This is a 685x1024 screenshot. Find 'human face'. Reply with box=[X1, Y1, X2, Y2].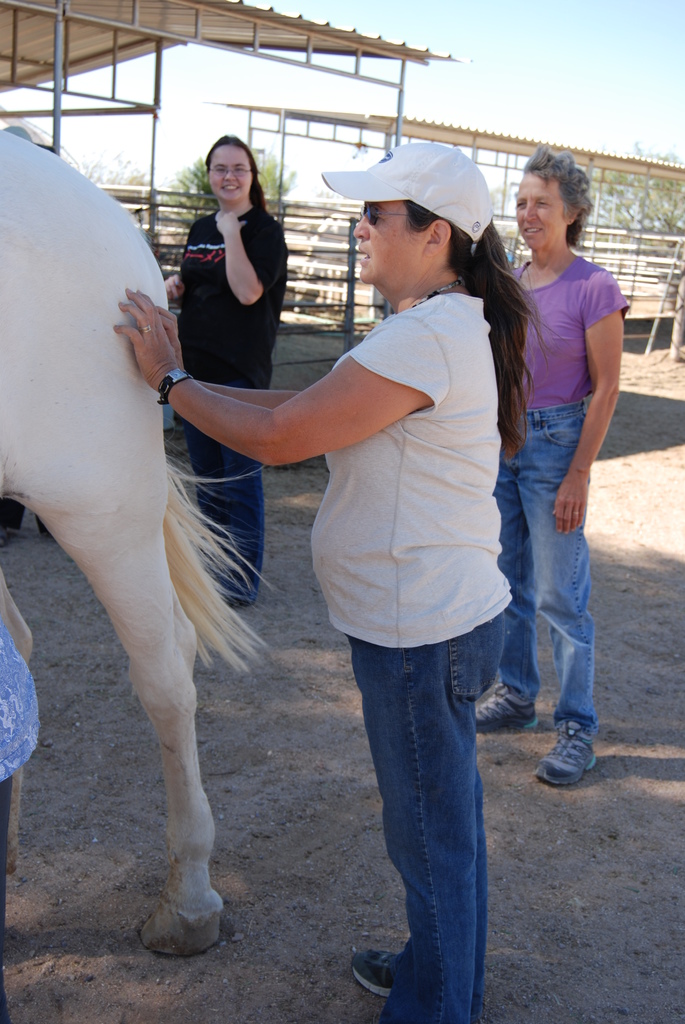
box=[210, 143, 253, 202].
